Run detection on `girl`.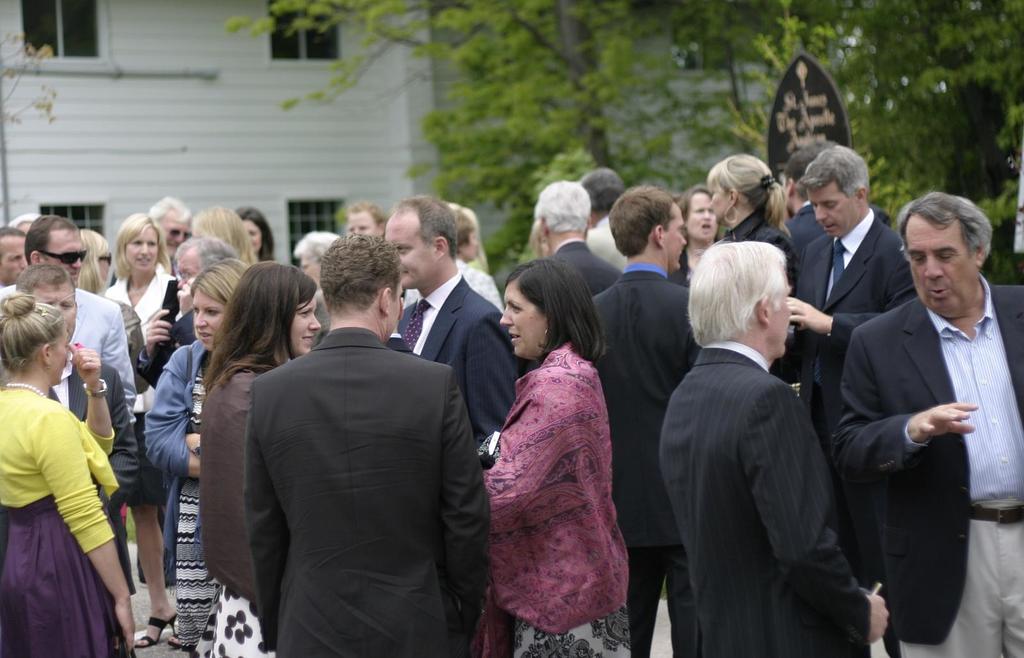
Result: {"x1": 705, "y1": 154, "x2": 801, "y2": 385}.
